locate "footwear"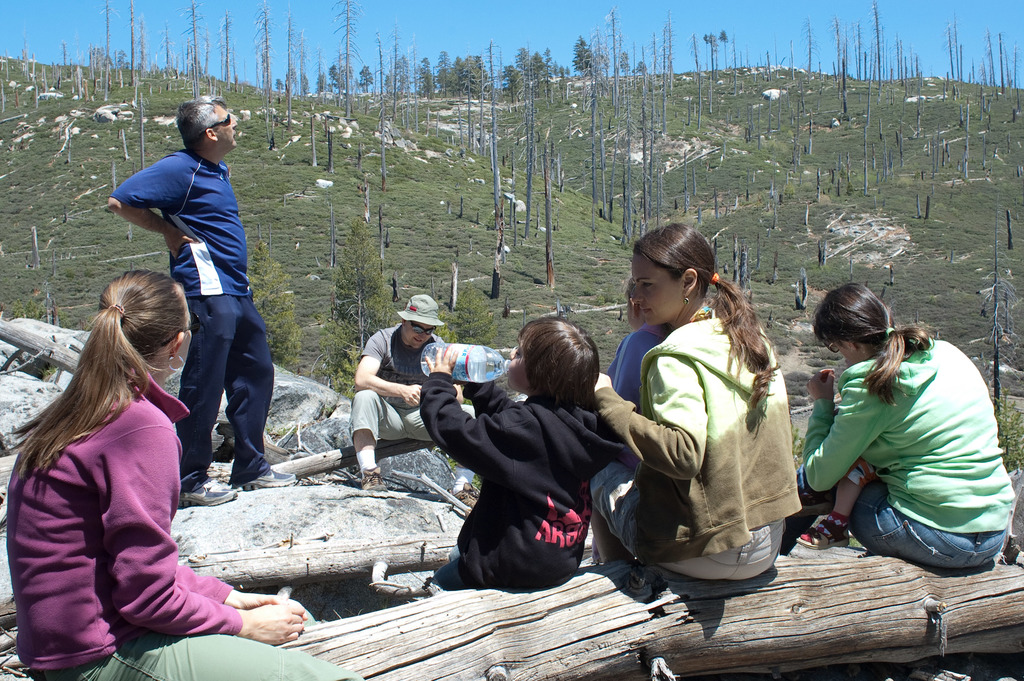
bbox=[362, 467, 388, 490]
